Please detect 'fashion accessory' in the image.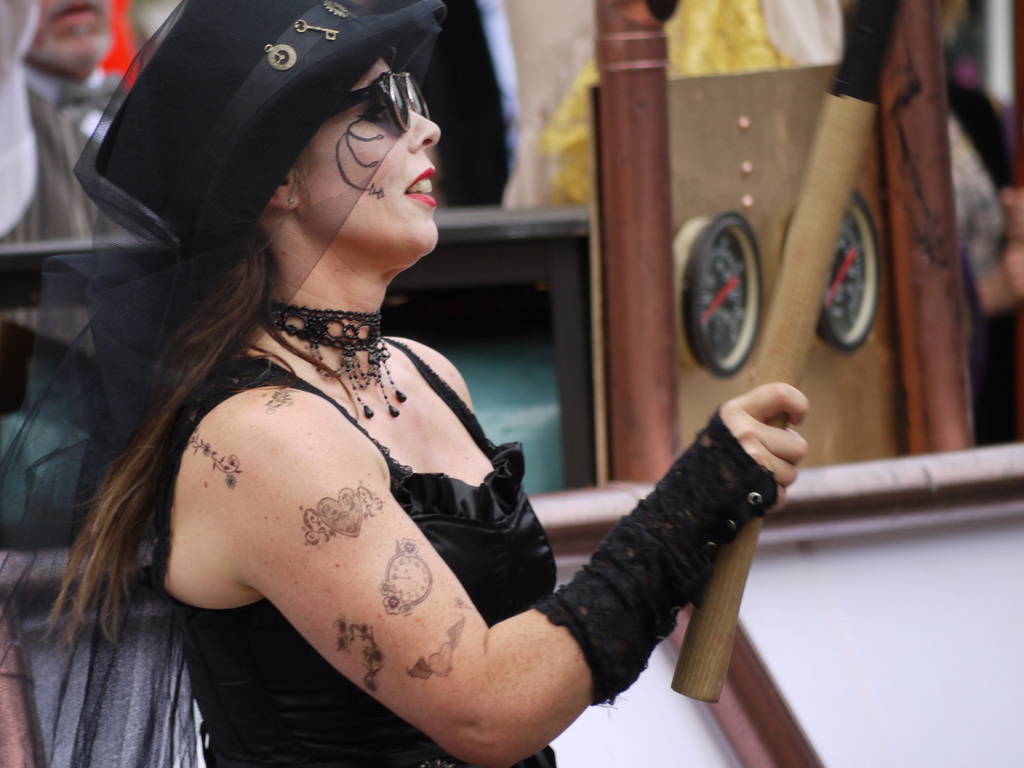
box(0, 0, 448, 767).
